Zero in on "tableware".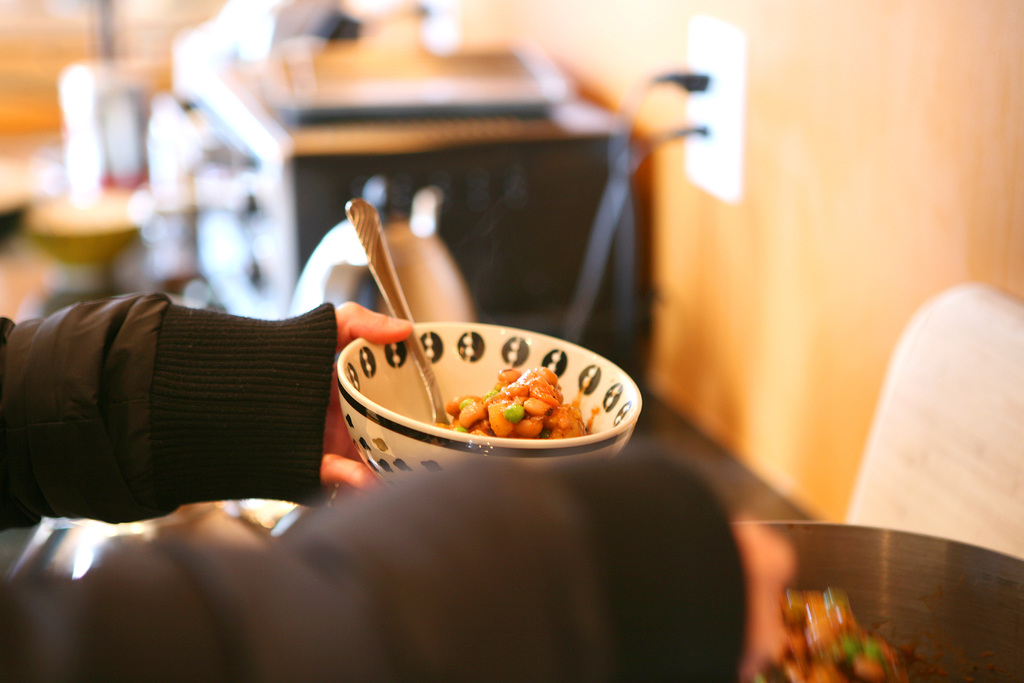
Zeroed in: region(305, 320, 652, 491).
